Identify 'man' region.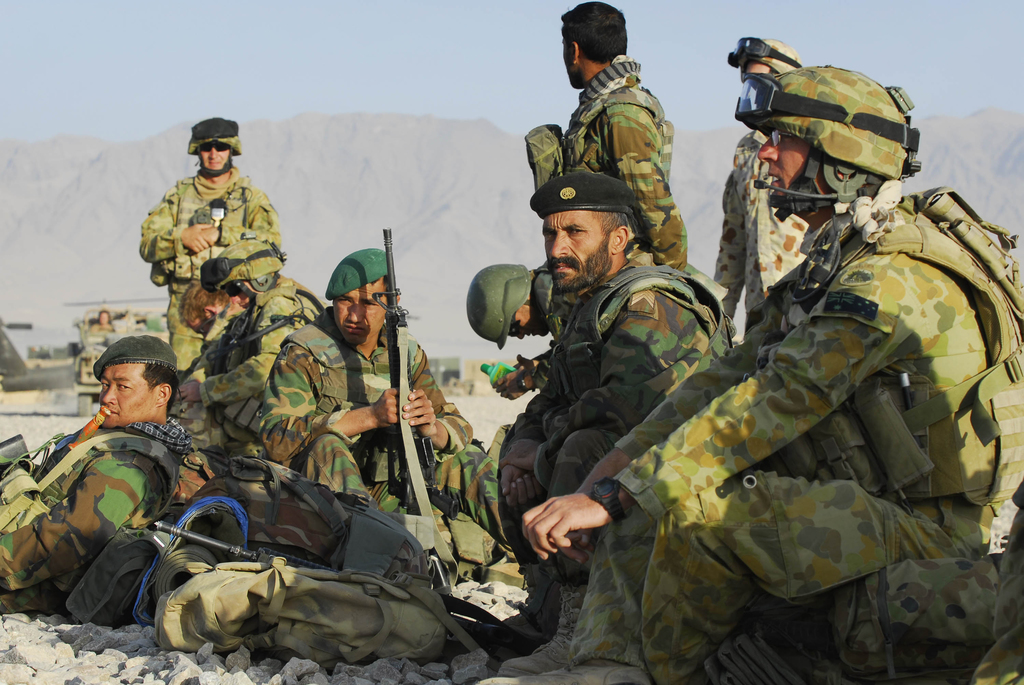
Region: [left=461, top=165, right=734, bottom=563].
